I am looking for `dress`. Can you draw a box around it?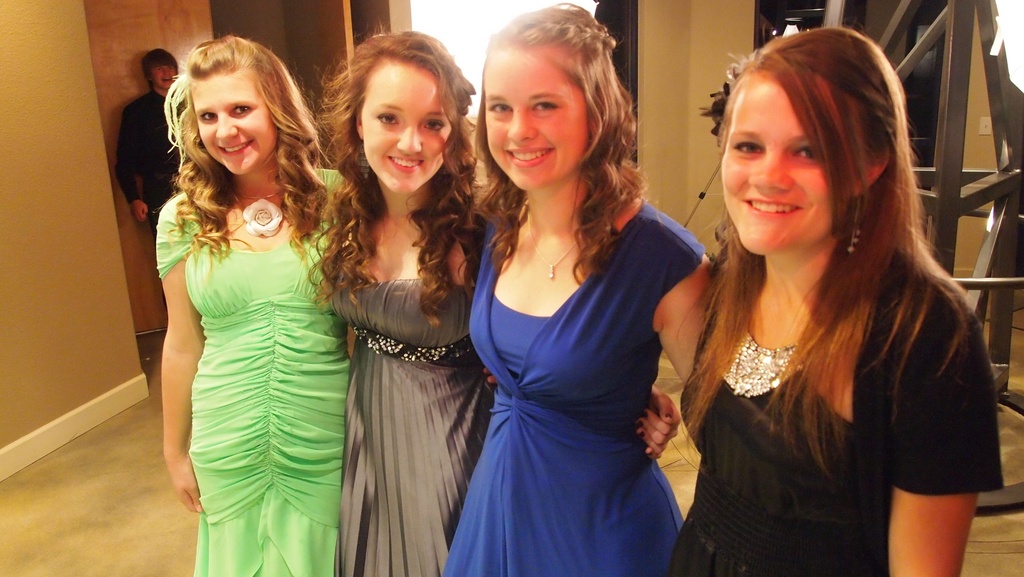
Sure, the bounding box is l=438, t=191, r=689, b=576.
